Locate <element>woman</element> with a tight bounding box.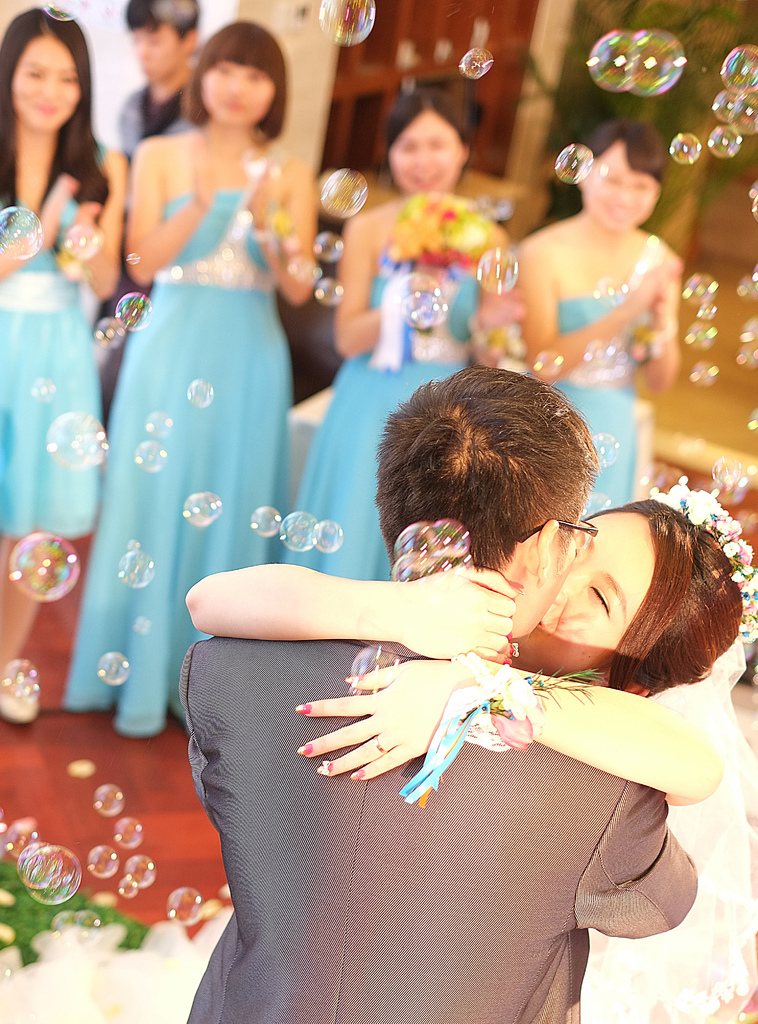
[277,88,511,579].
